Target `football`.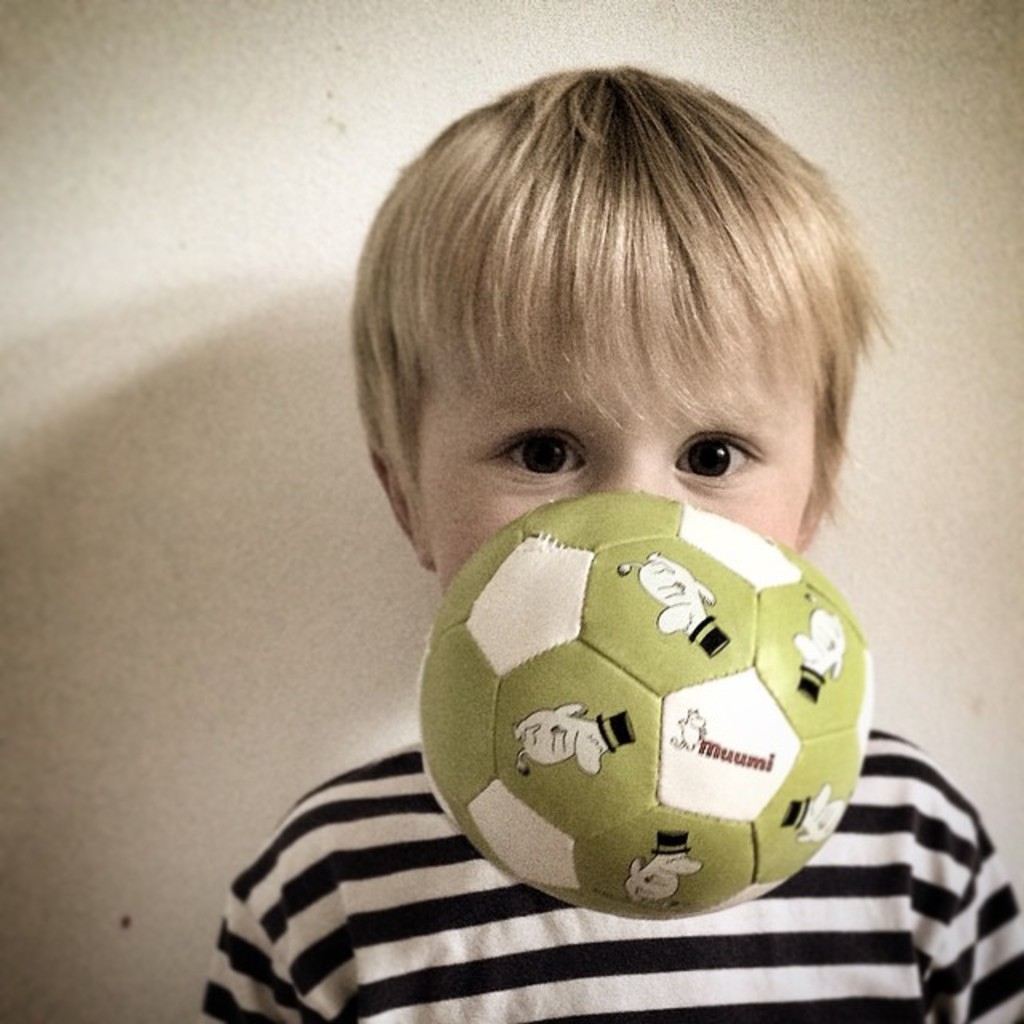
Target region: <box>419,498,869,918</box>.
